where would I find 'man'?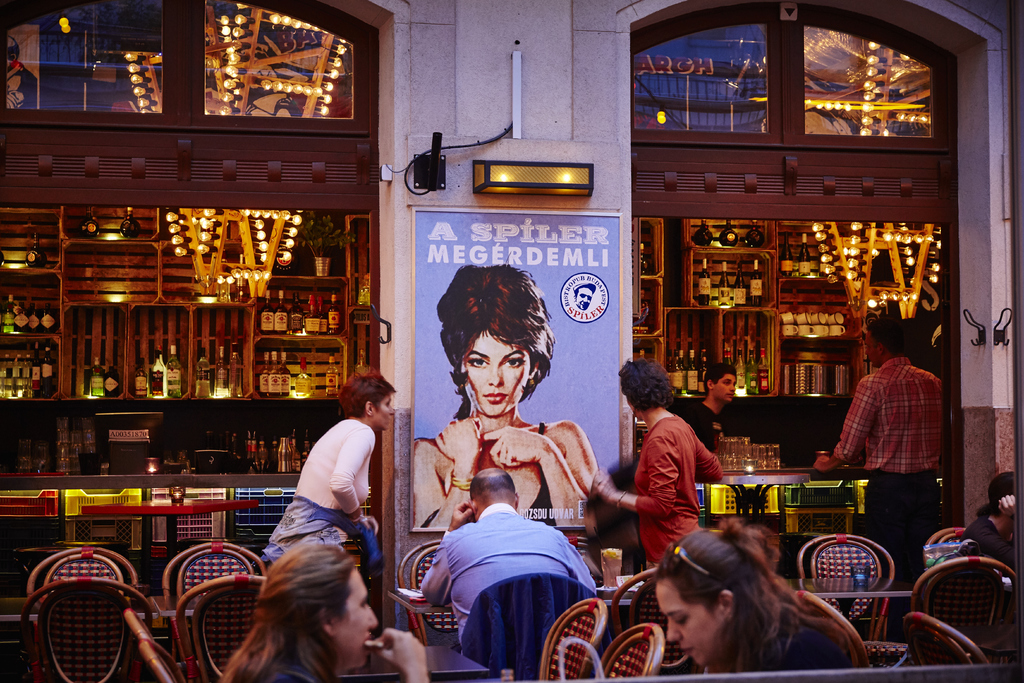
At 419,465,604,657.
